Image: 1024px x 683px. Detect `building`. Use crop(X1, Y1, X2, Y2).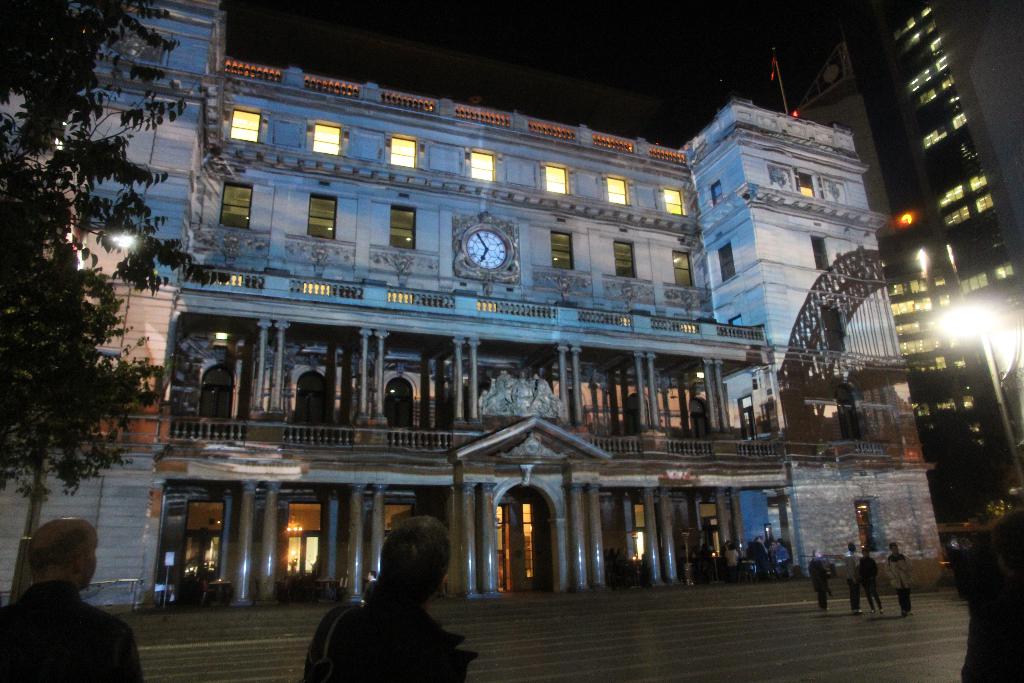
crop(819, 0, 1023, 514).
